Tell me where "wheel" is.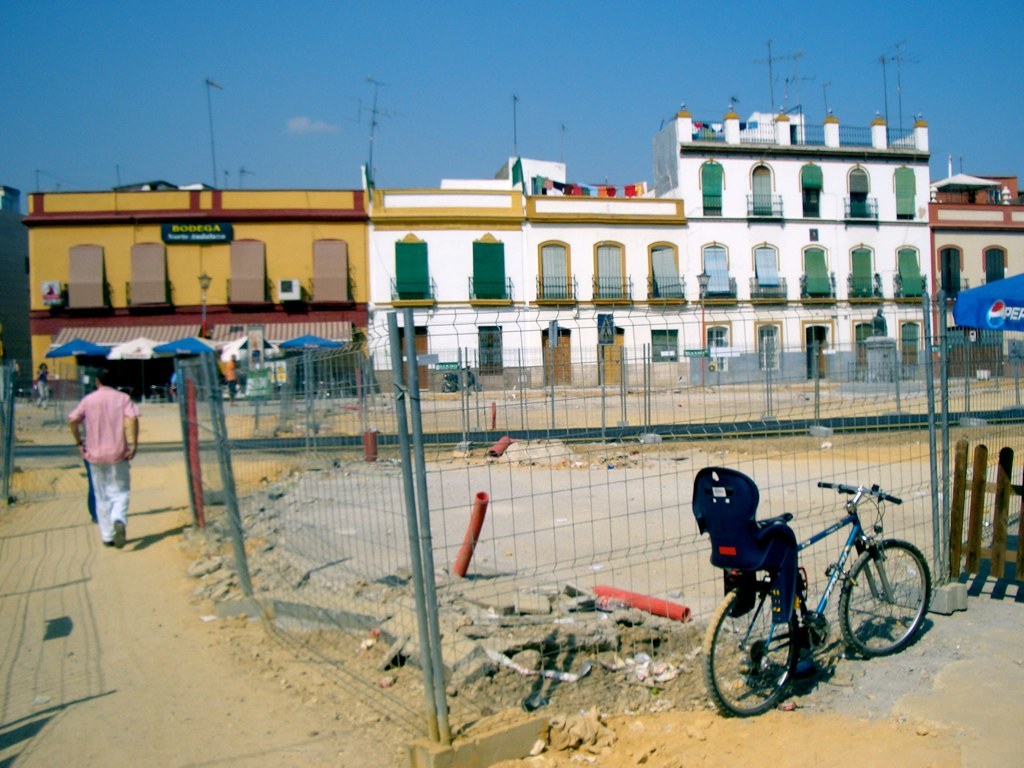
"wheel" is at (x1=852, y1=549, x2=923, y2=672).
